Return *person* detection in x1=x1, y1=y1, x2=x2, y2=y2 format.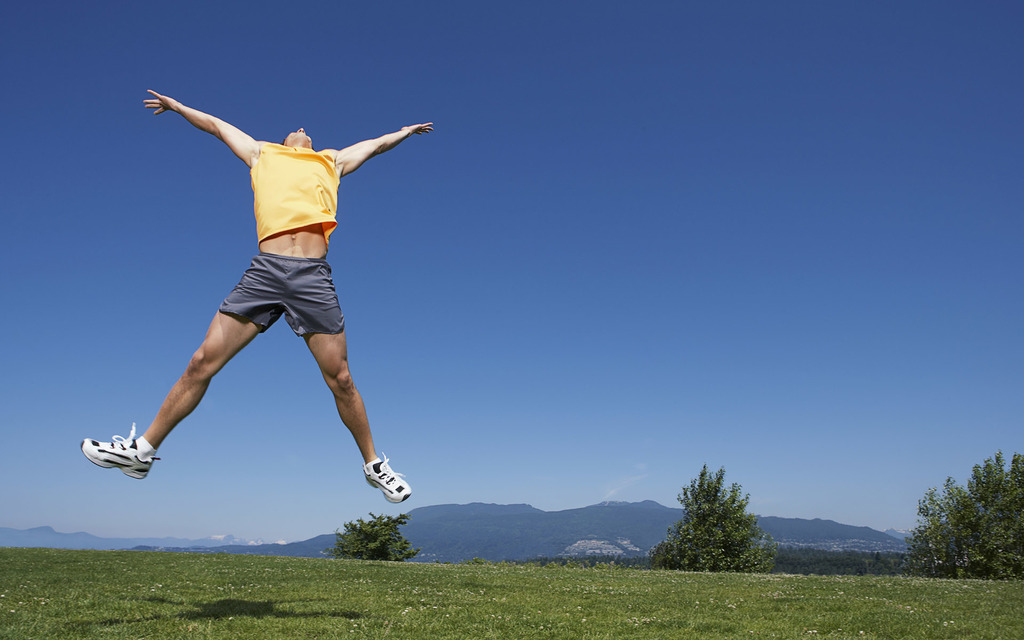
x1=110, y1=10, x2=417, y2=538.
